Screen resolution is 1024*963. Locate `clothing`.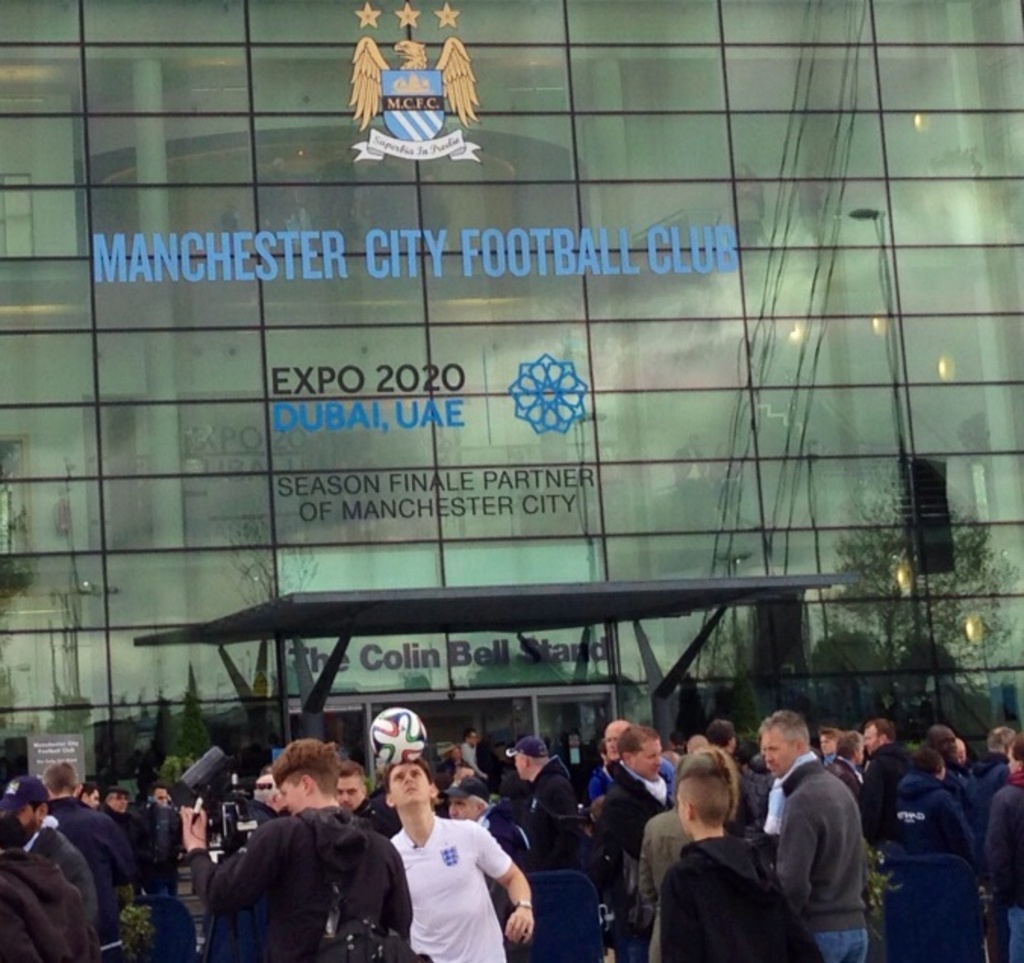
<region>574, 759, 674, 961</region>.
